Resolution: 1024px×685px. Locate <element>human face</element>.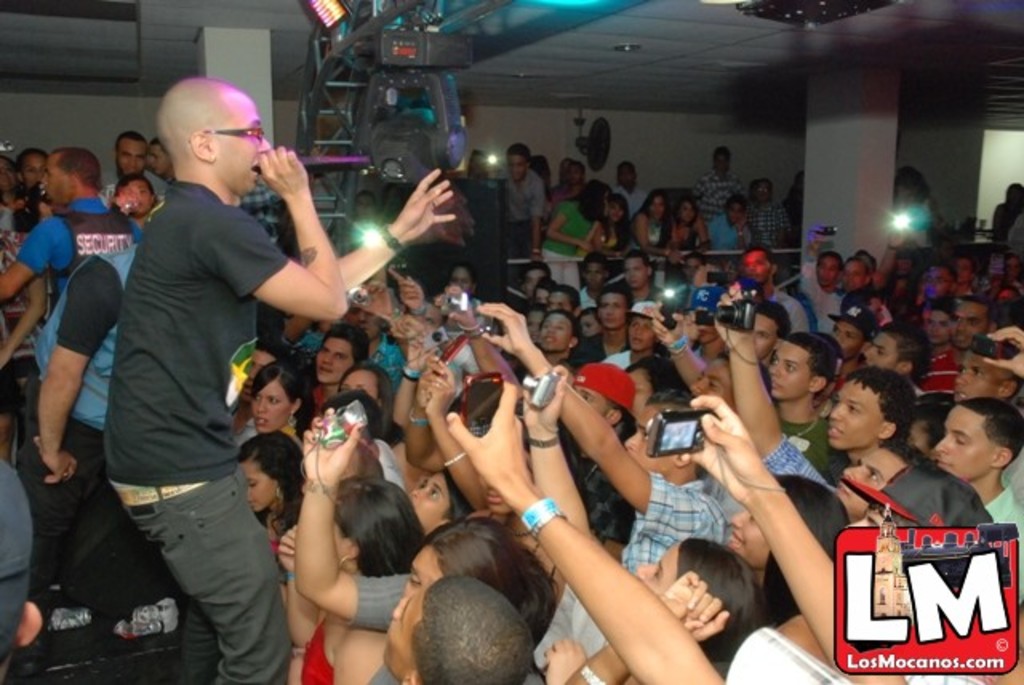
pyautogui.locateOnScreen(611, 197, 624, 224).
